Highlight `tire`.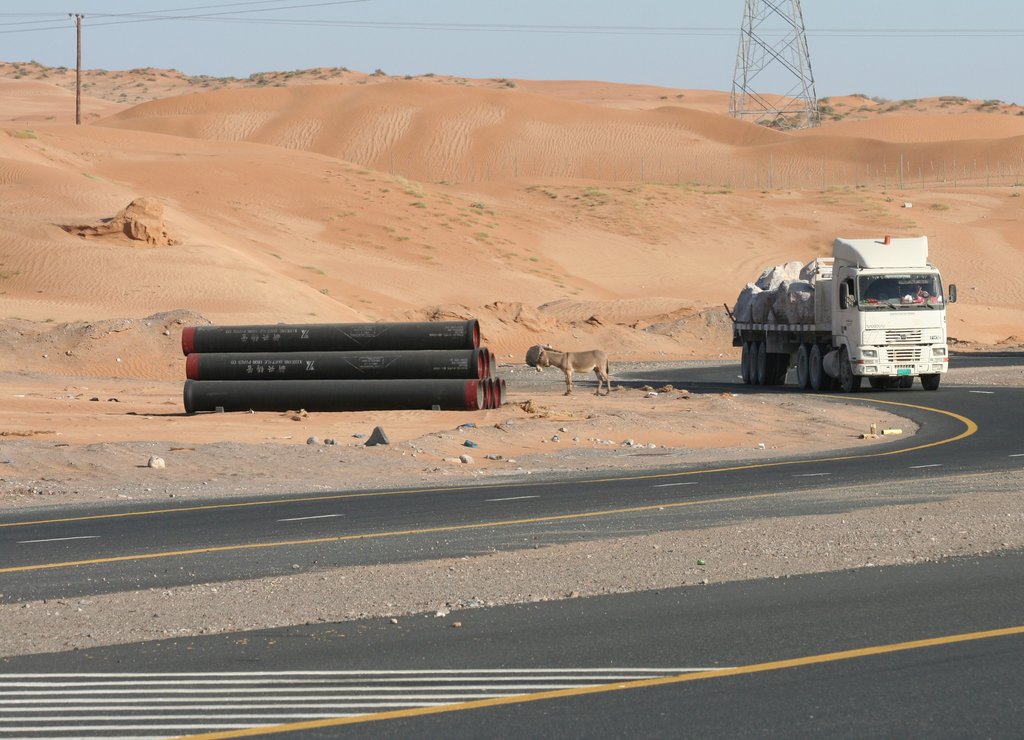
Highlighted region: locate(811, 343, 832, 396).
